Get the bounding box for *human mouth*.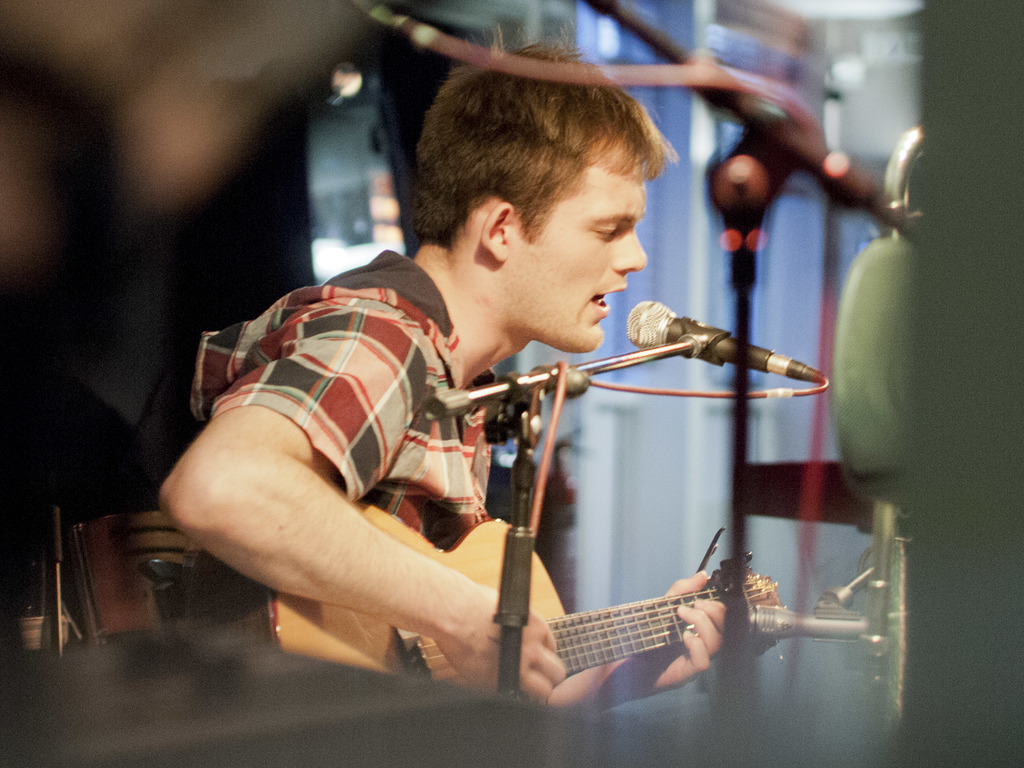
bbox(591, 287, 630, 312).
